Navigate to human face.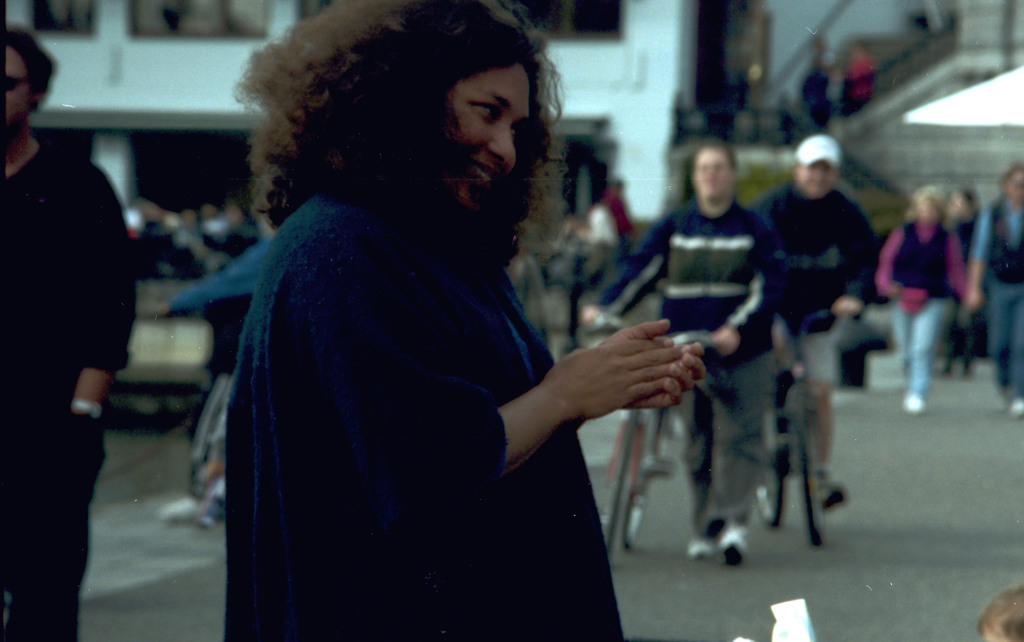
Navigation target: region(449, 60, 528, 205).
